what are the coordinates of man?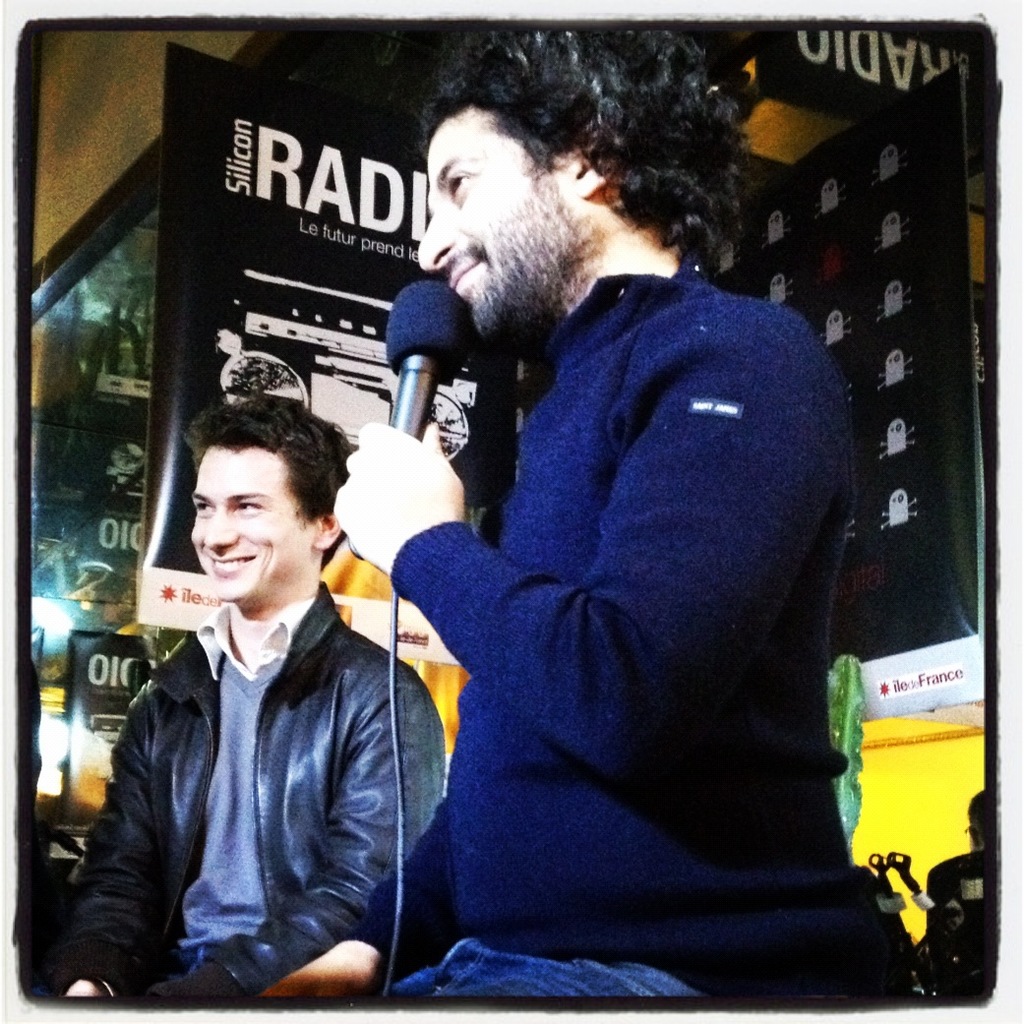
<region>253, 16, 905, 1001</region>.
